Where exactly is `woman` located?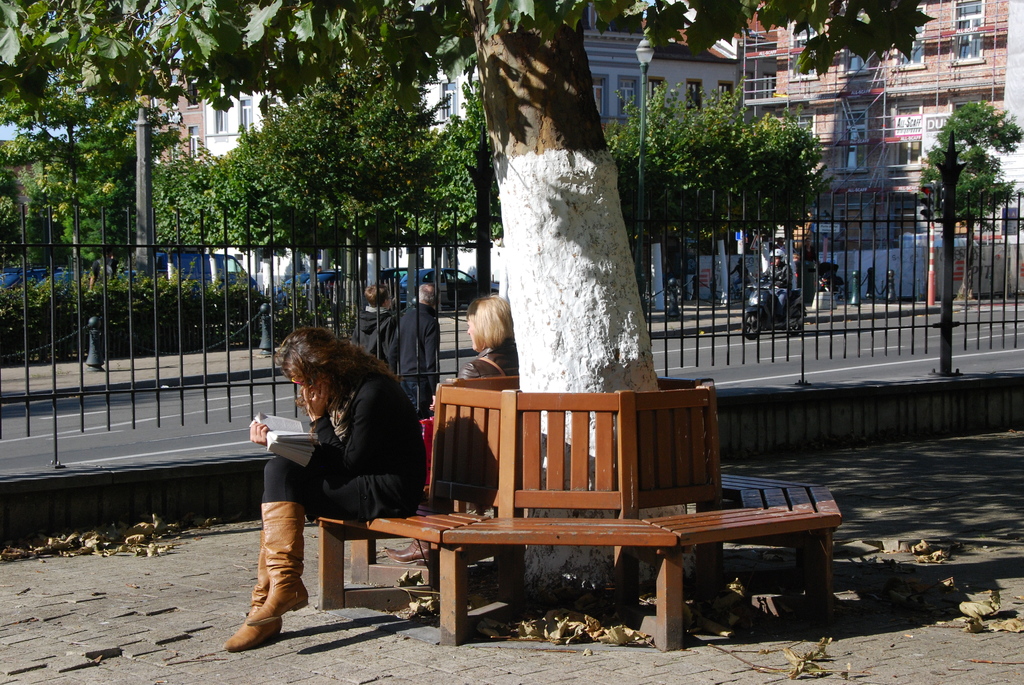
Its bounding box is {"x1": 381, "y1": 292, "x2": 518, "y2": 563}.
